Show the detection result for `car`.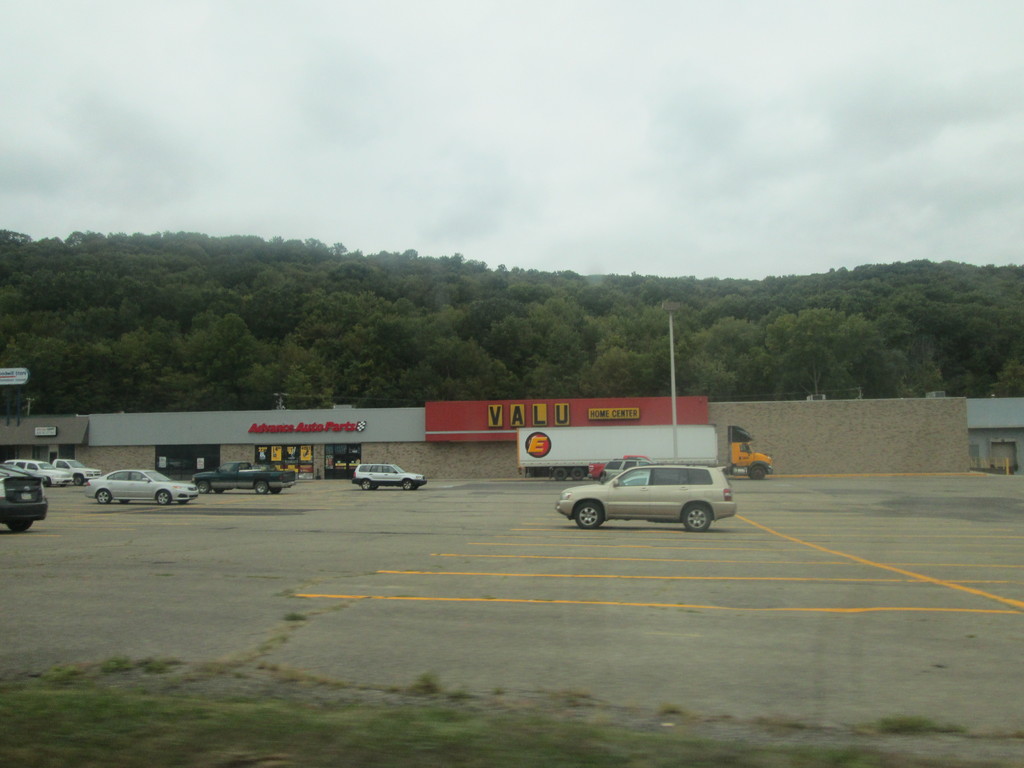
region(351, 465, 427, 490).
